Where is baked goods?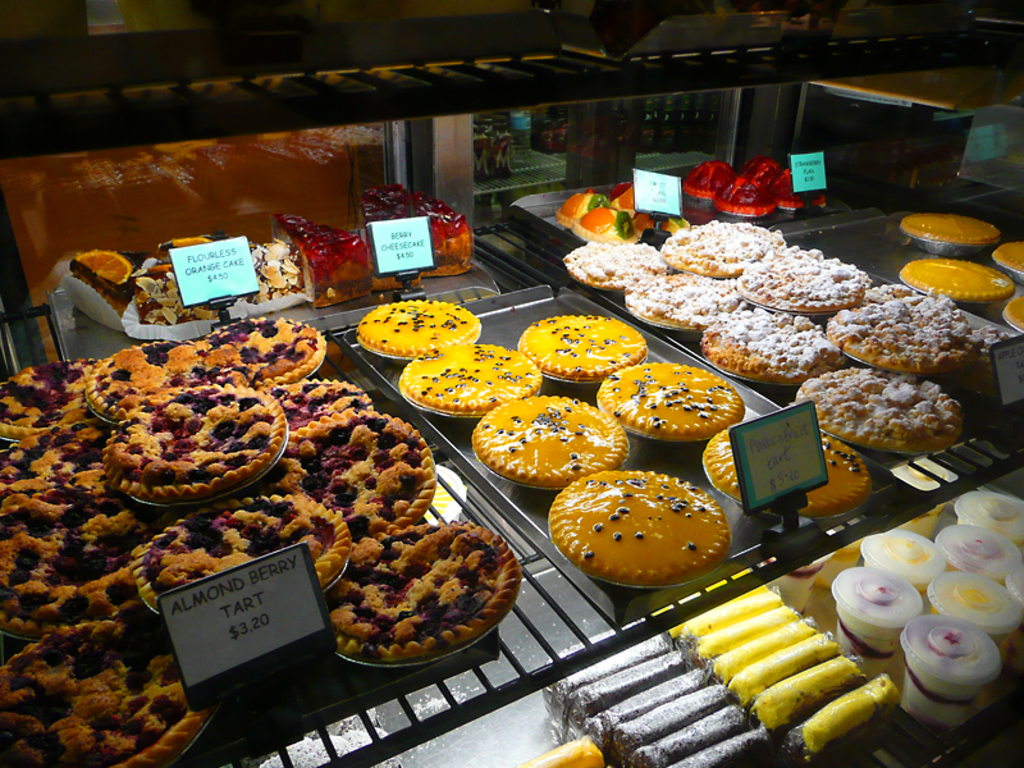
<bbox>776, 169, 829, 216</bbox>.
